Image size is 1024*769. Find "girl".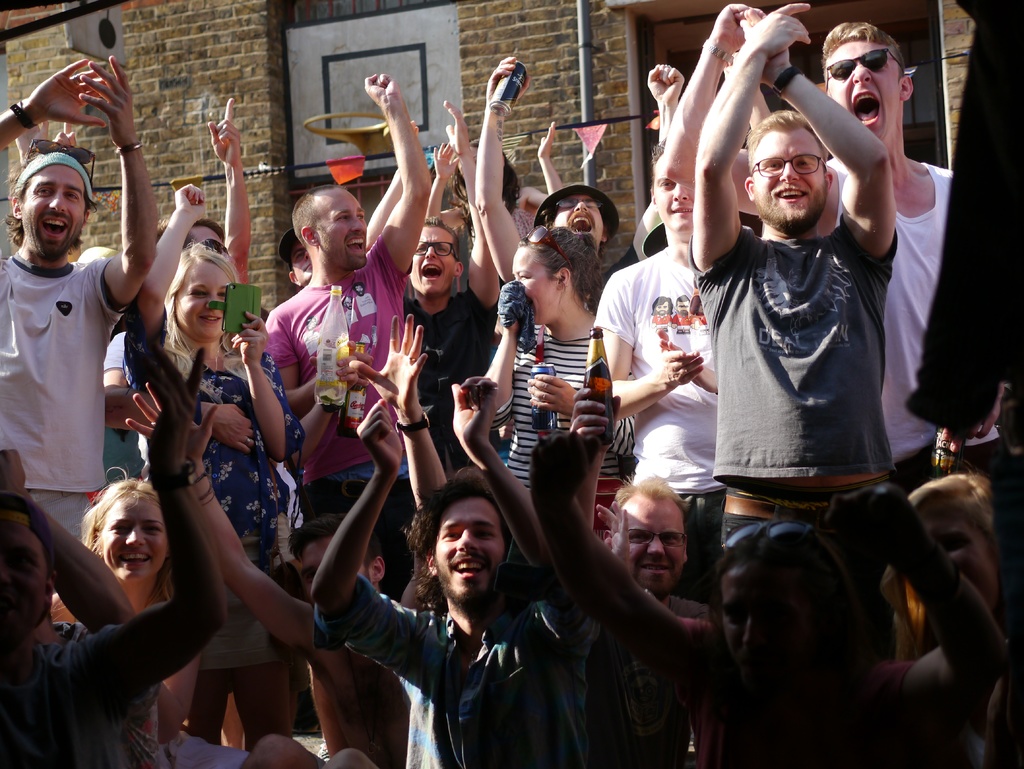
box=[123, 171, 298, 572].
